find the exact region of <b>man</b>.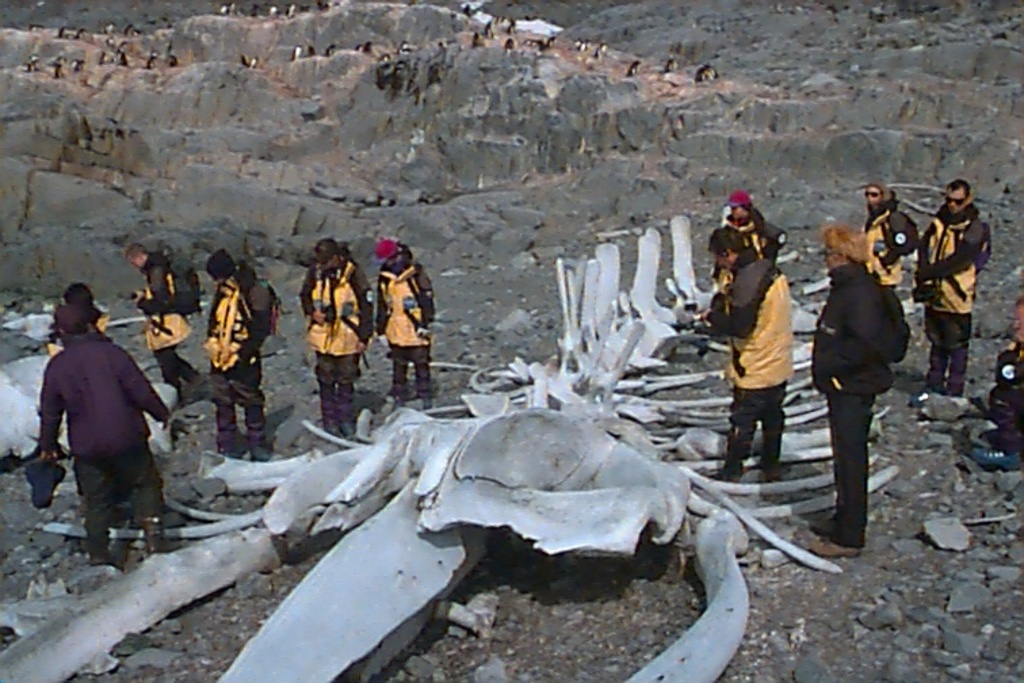
Exact region: bbox=(23, 289, 175, 569).
